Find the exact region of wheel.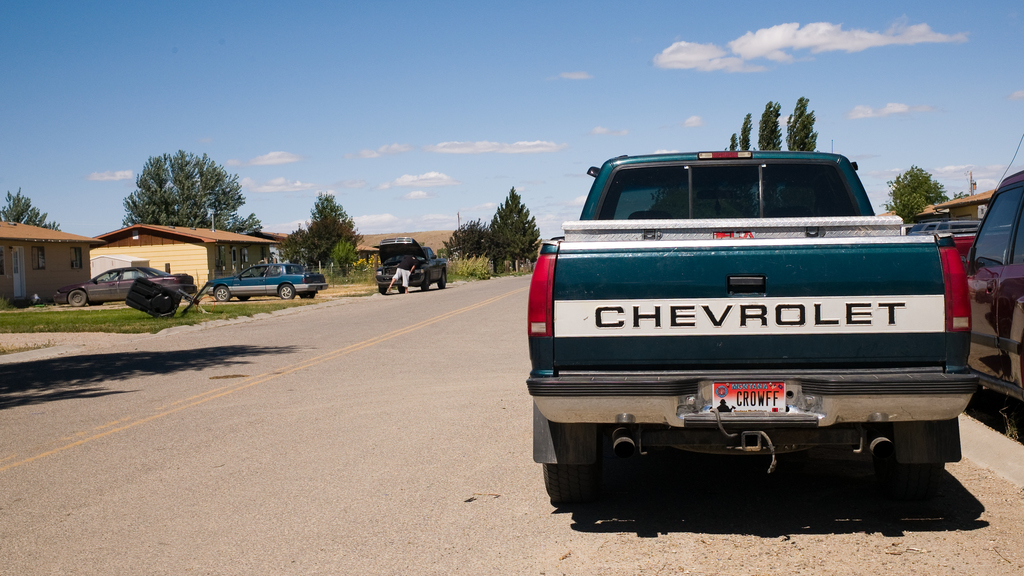
Exact region: locate(435, 267, 449, 289).
